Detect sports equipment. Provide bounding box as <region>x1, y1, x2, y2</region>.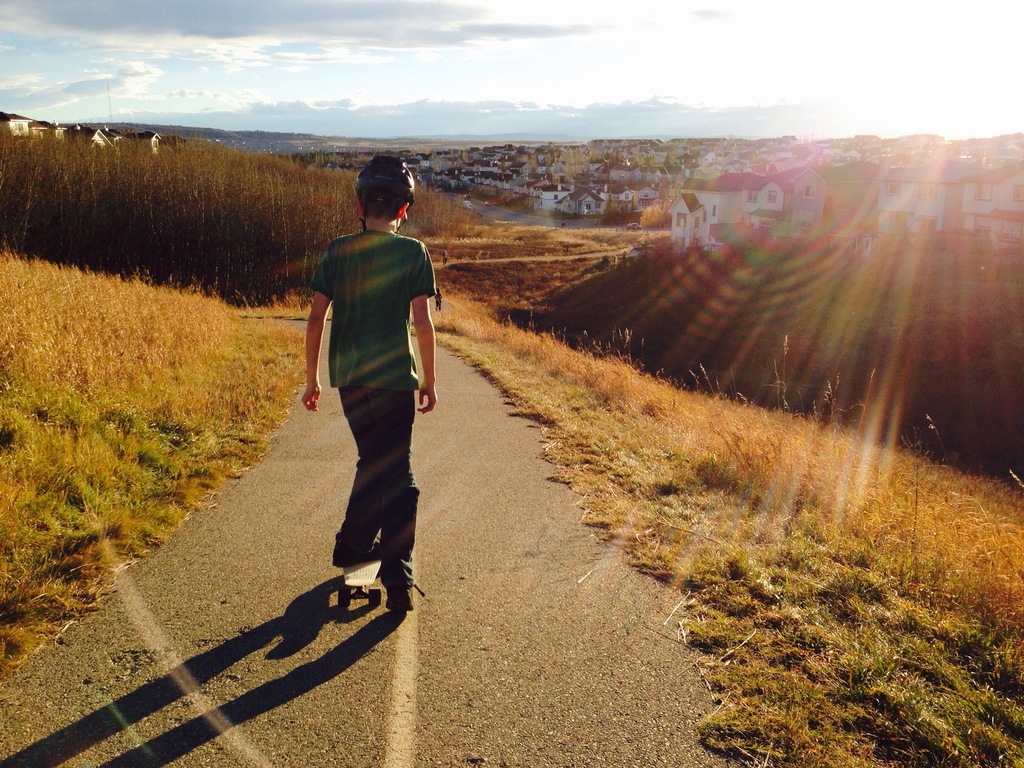
<region>386, 574, 420, 617</region>.
